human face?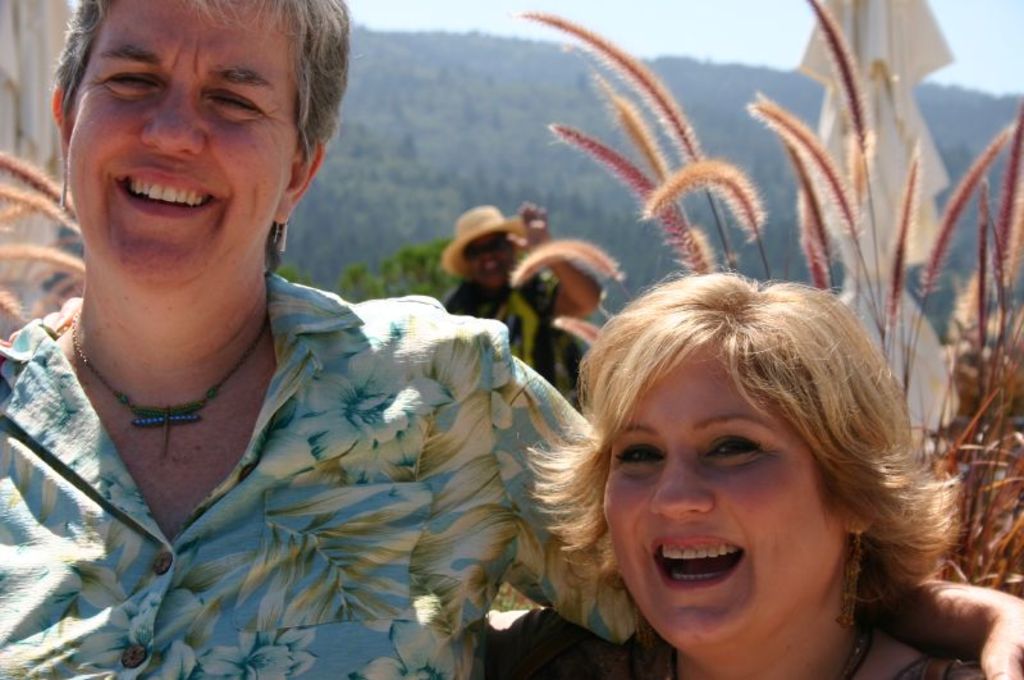
select_region(466, 234, 516, 286)
